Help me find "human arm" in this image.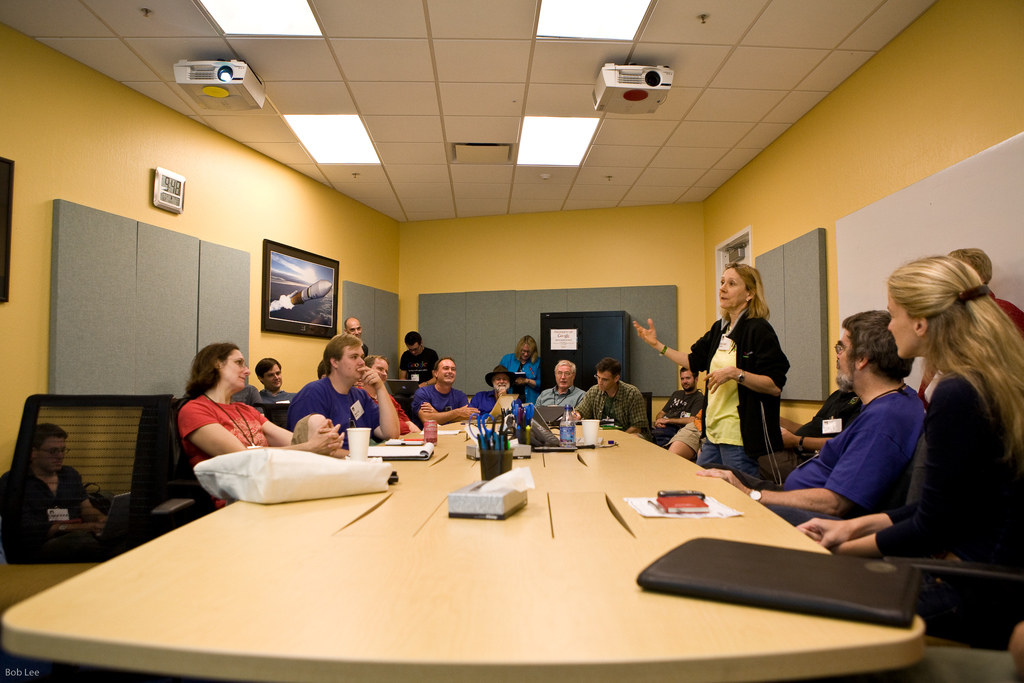
Found it: (x1=651, y1=391, x2=680, y2=429).
